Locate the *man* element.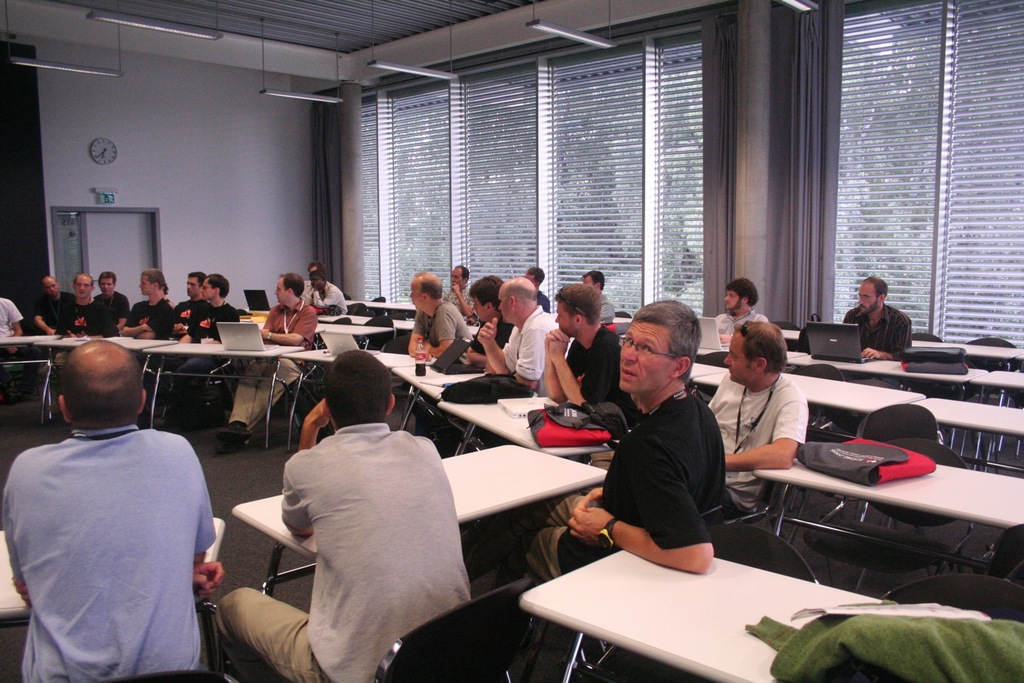
Element bbox: crop(25, 274, 69, 336).
